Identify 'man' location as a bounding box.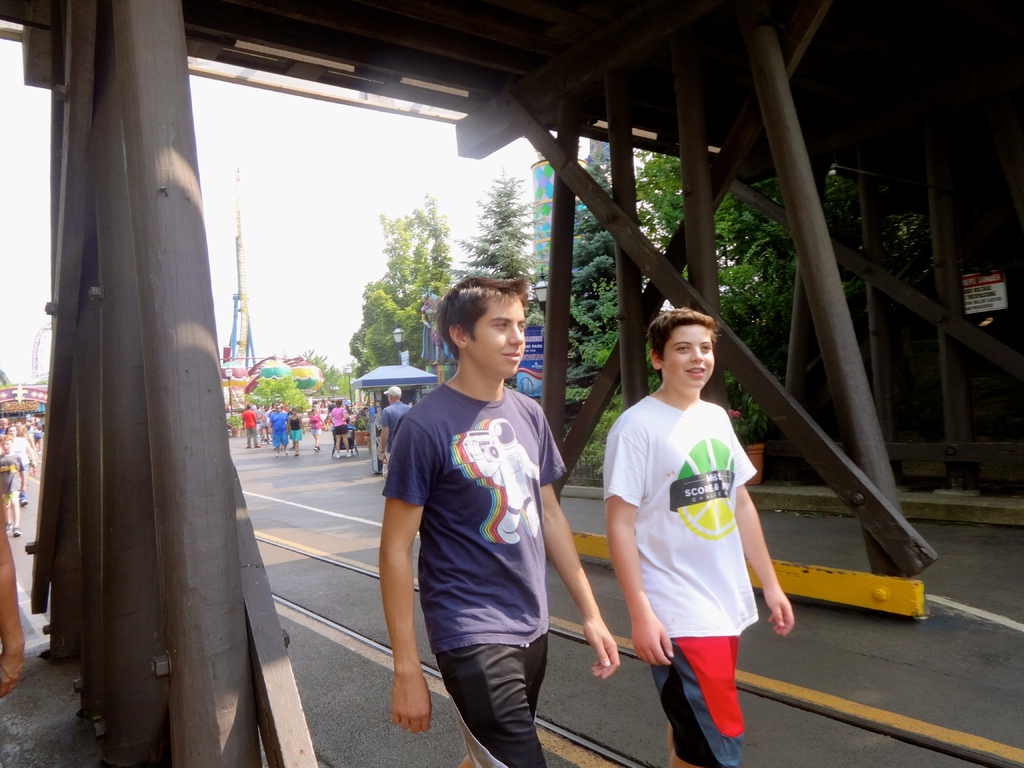
select_region(595, 296, 785, 761).
